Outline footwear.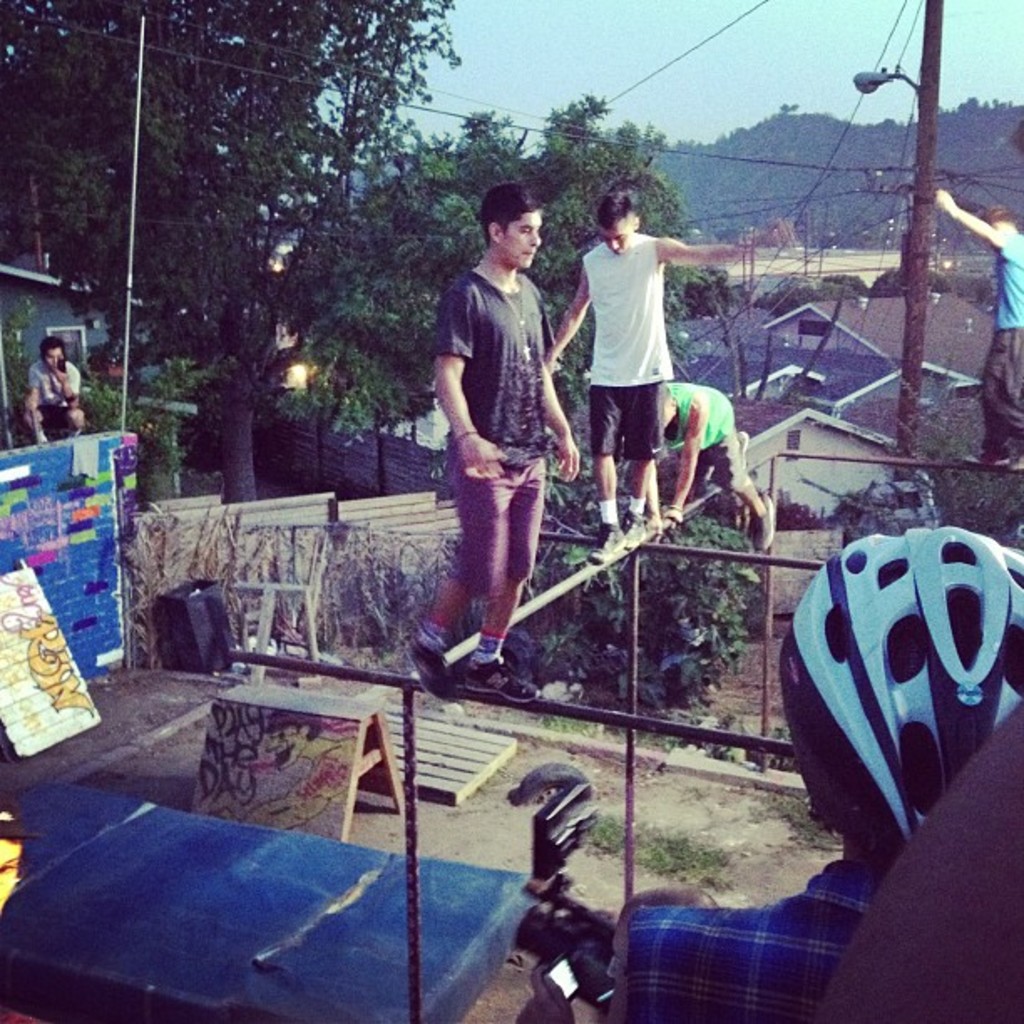
Outline: BBox(465, 644, 539, 709).
